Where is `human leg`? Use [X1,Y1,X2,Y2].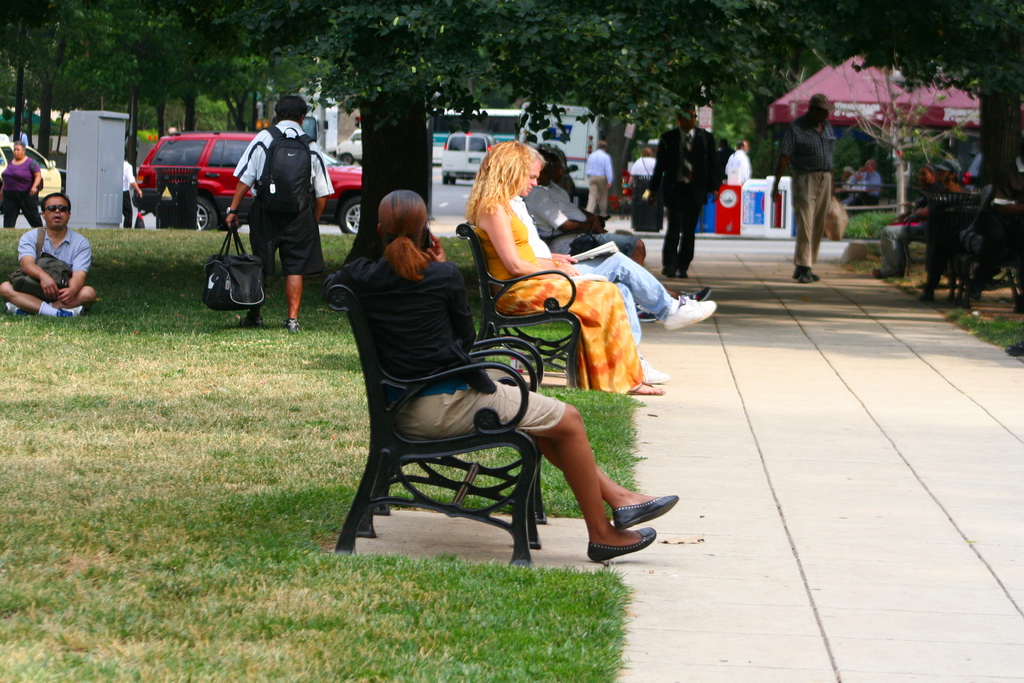
[810,168,829,262].
